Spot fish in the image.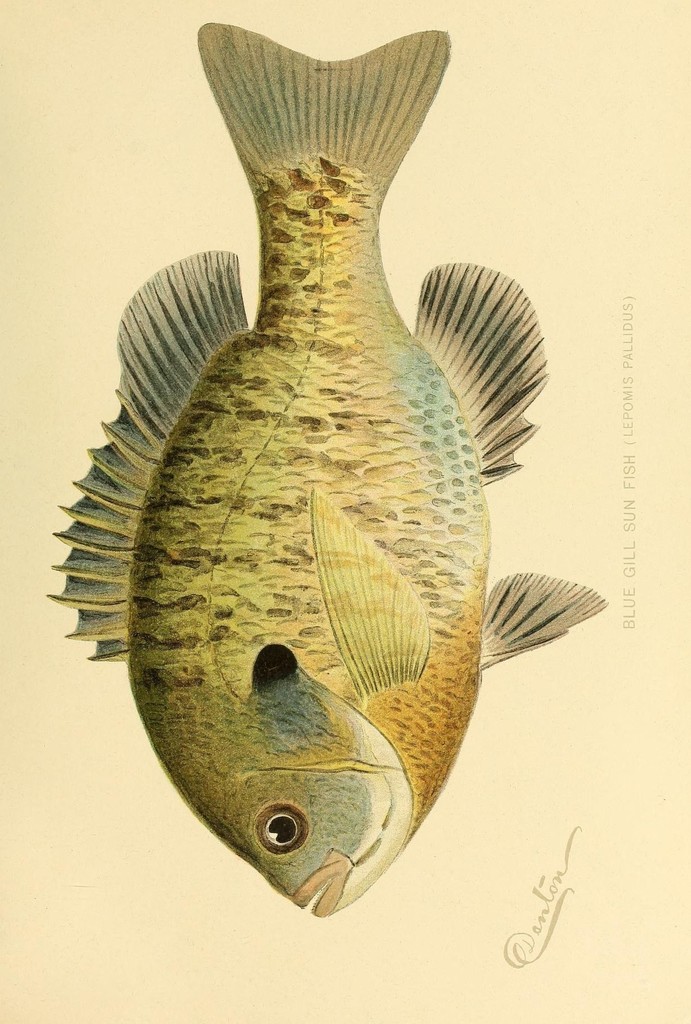
fish found at l=46, t=50, r=551, b=904.
